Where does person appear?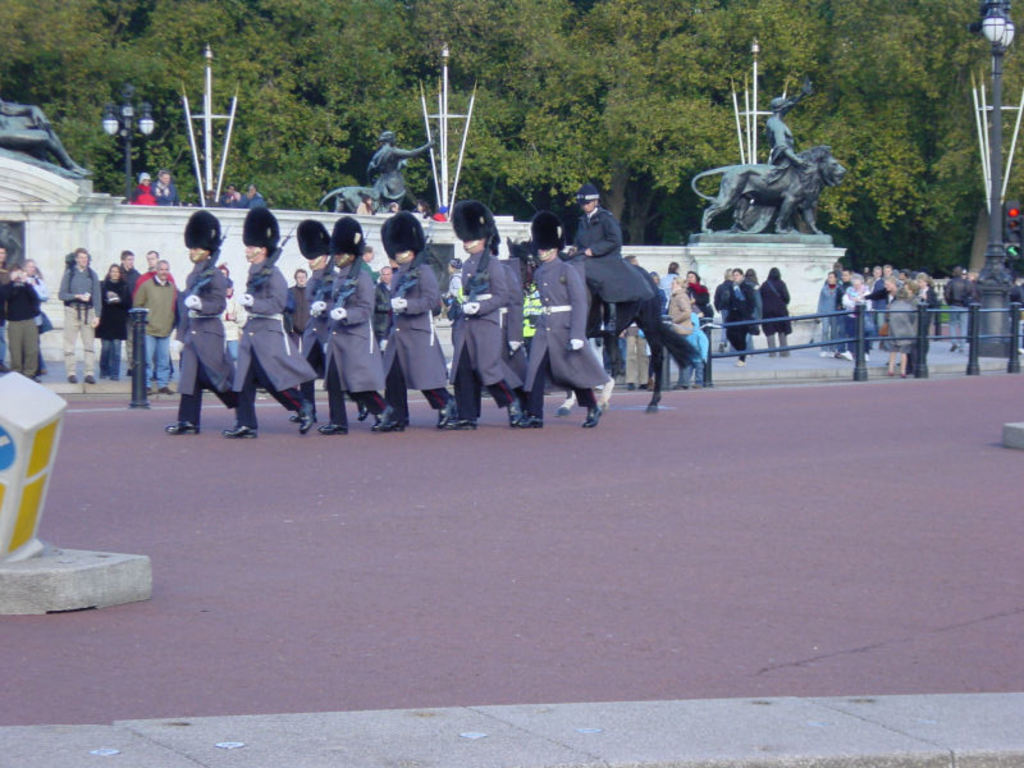
Appears at bbox(356, 239, 387, 279).
